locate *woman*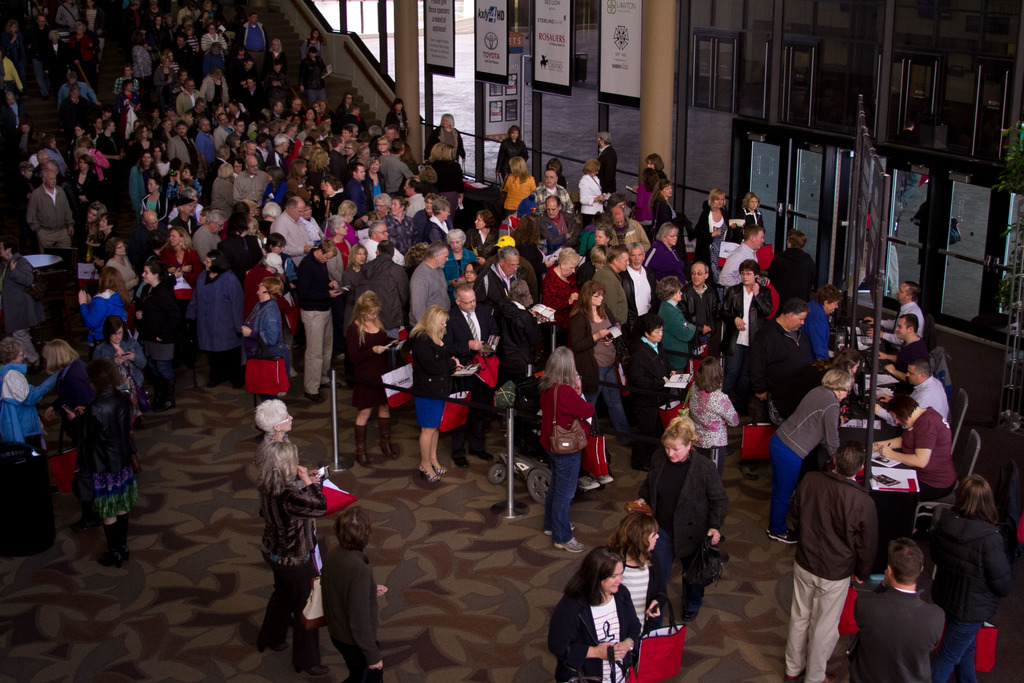
150:142:170:180
